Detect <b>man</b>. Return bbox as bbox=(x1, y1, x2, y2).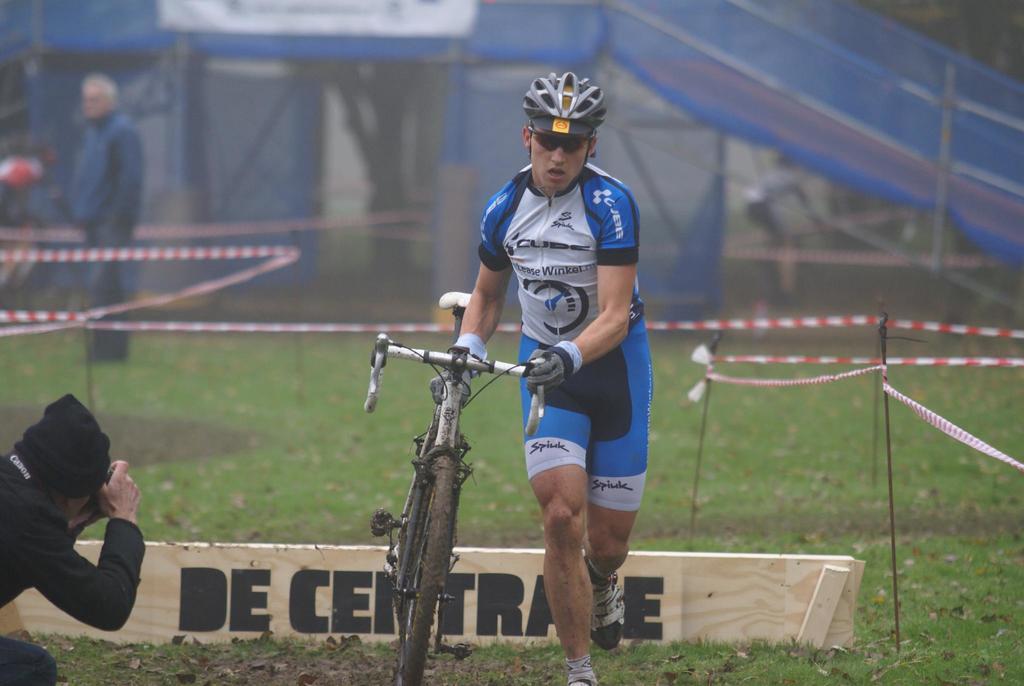
bbox=(68, 68, 148, 357).
